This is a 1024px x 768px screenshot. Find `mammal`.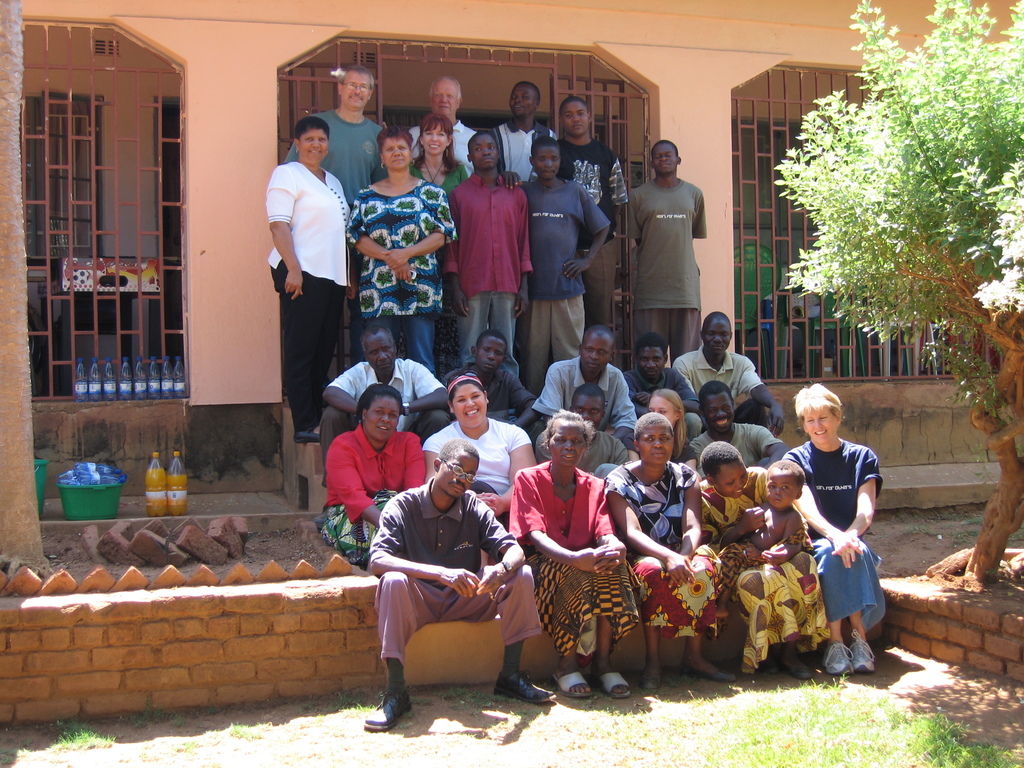
Bounding box: l=696, t=437, r=829, b=675.
